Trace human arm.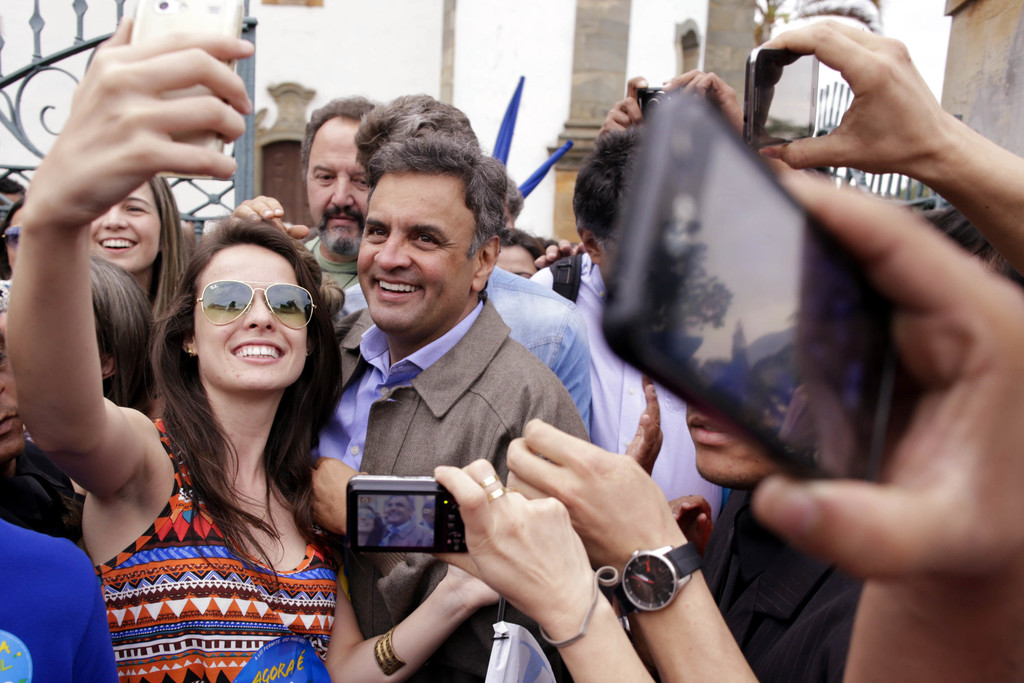
Traced to 419/459/643/682.
